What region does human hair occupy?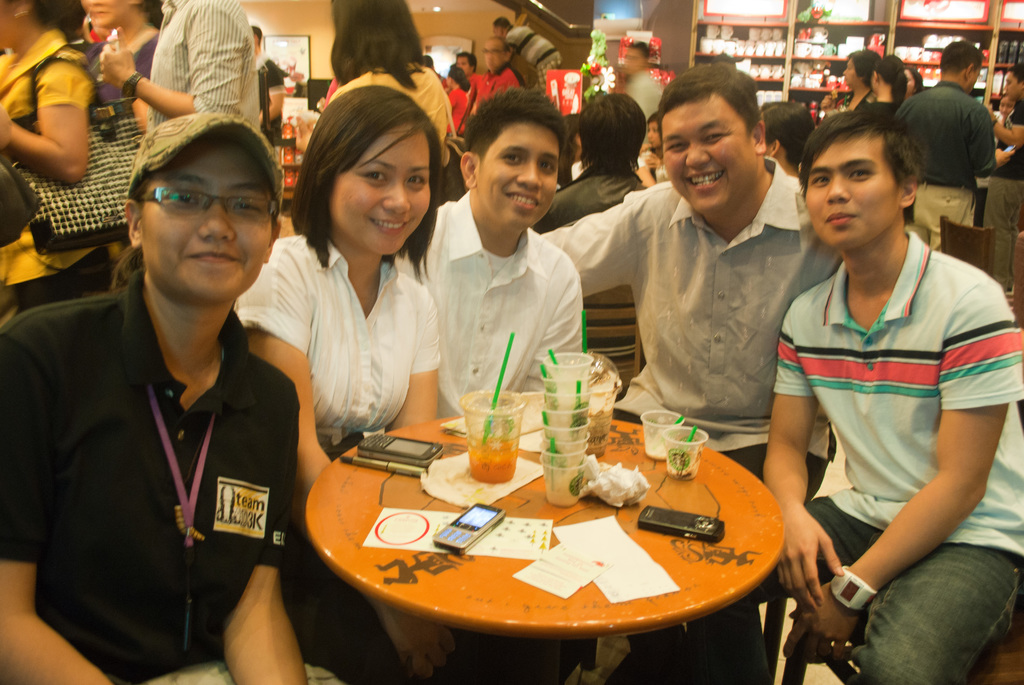
<bbox>286, 72, 441, 264</bbox>.
